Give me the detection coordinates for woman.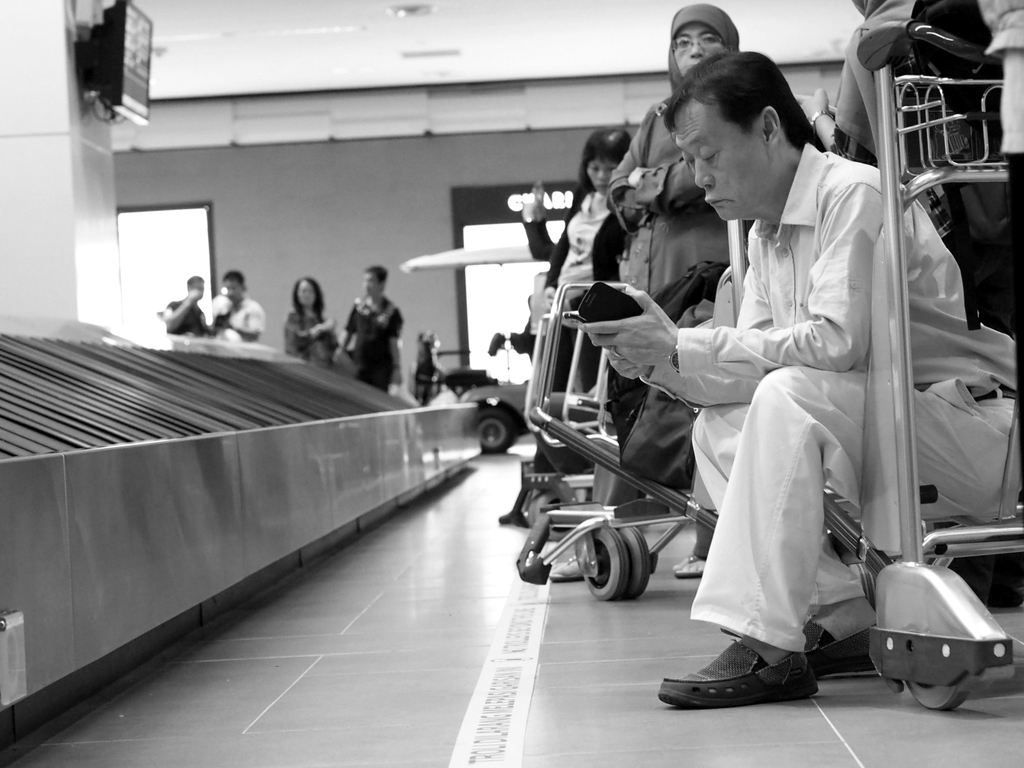
box=[511, 122, 633, 393].
